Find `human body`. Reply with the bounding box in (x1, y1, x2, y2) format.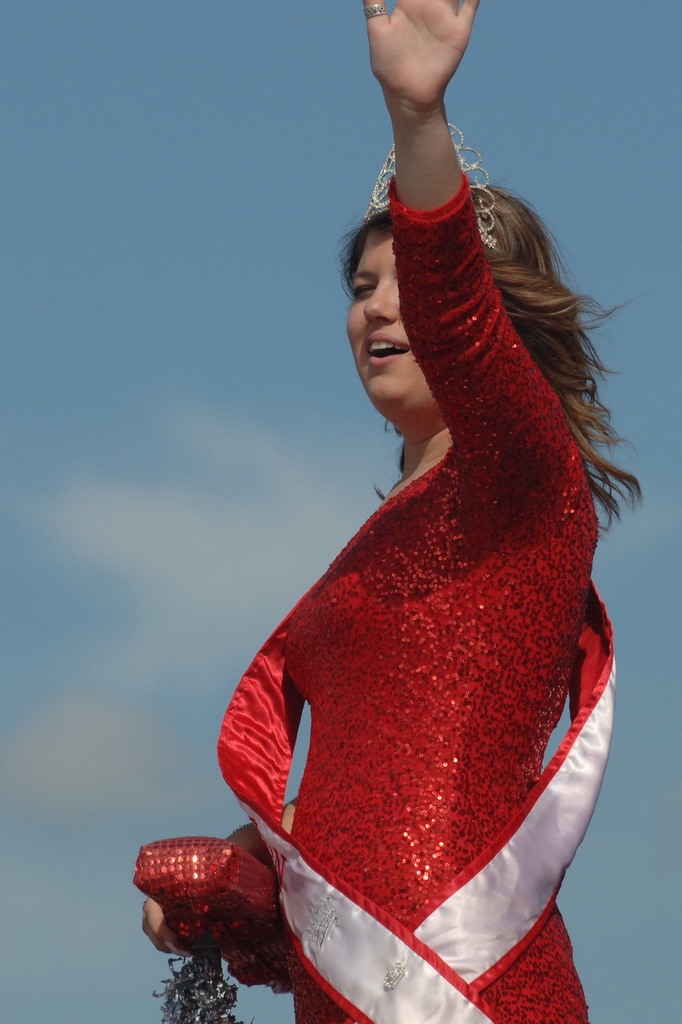
(219, 51, 642, 1023).
